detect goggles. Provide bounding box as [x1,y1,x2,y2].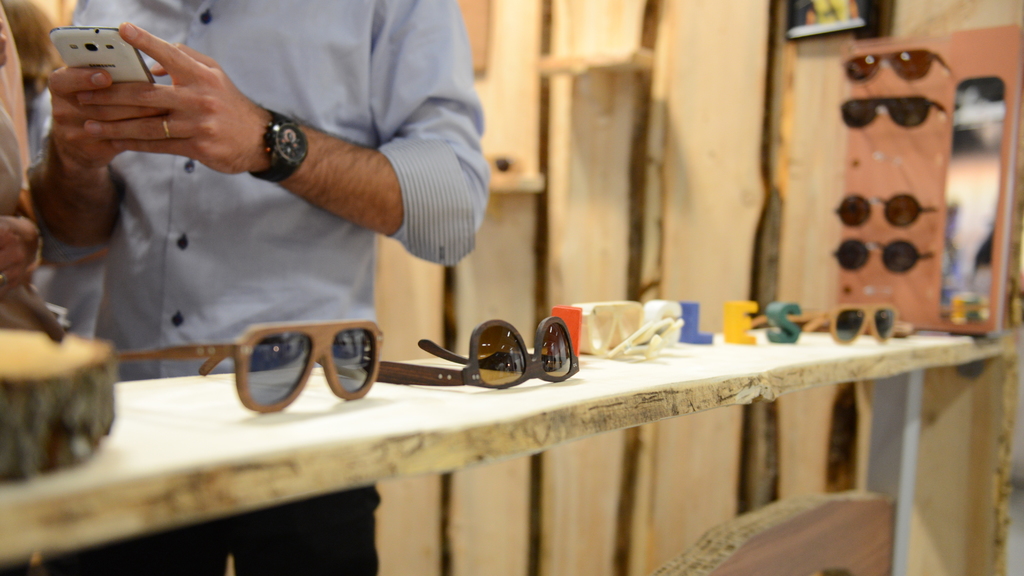
[197,310,403,399].
